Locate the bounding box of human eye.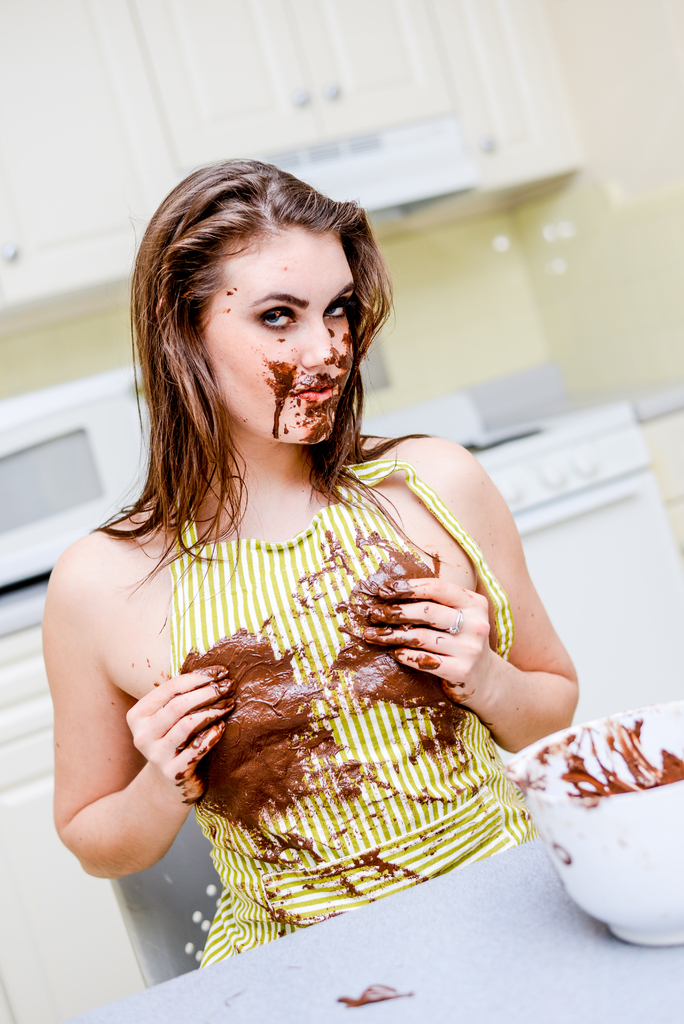
Bounding box: x1=256, y1=302, x2=298, y2=326.
